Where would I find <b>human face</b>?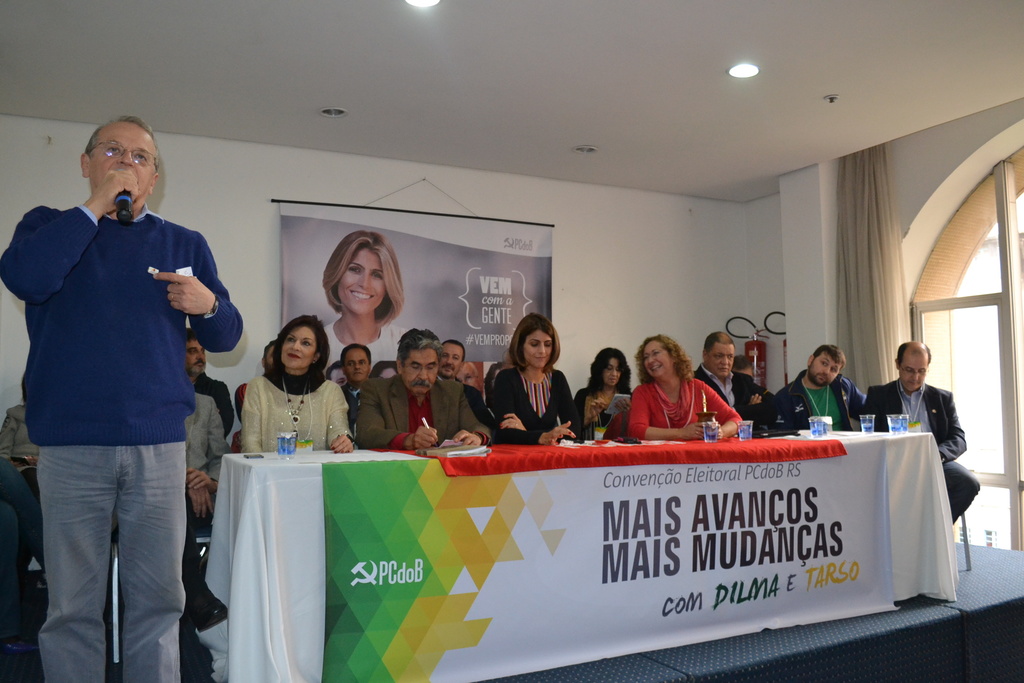
At 440/344/463/383.
